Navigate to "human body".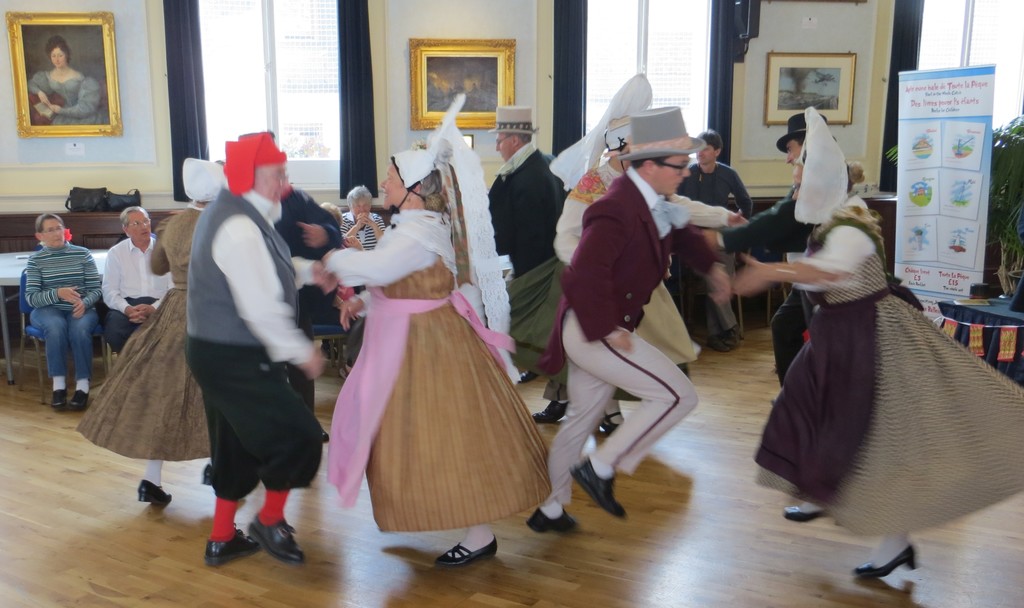
Navigation target: x1=26 y1=66 x2=102 y2=125.
